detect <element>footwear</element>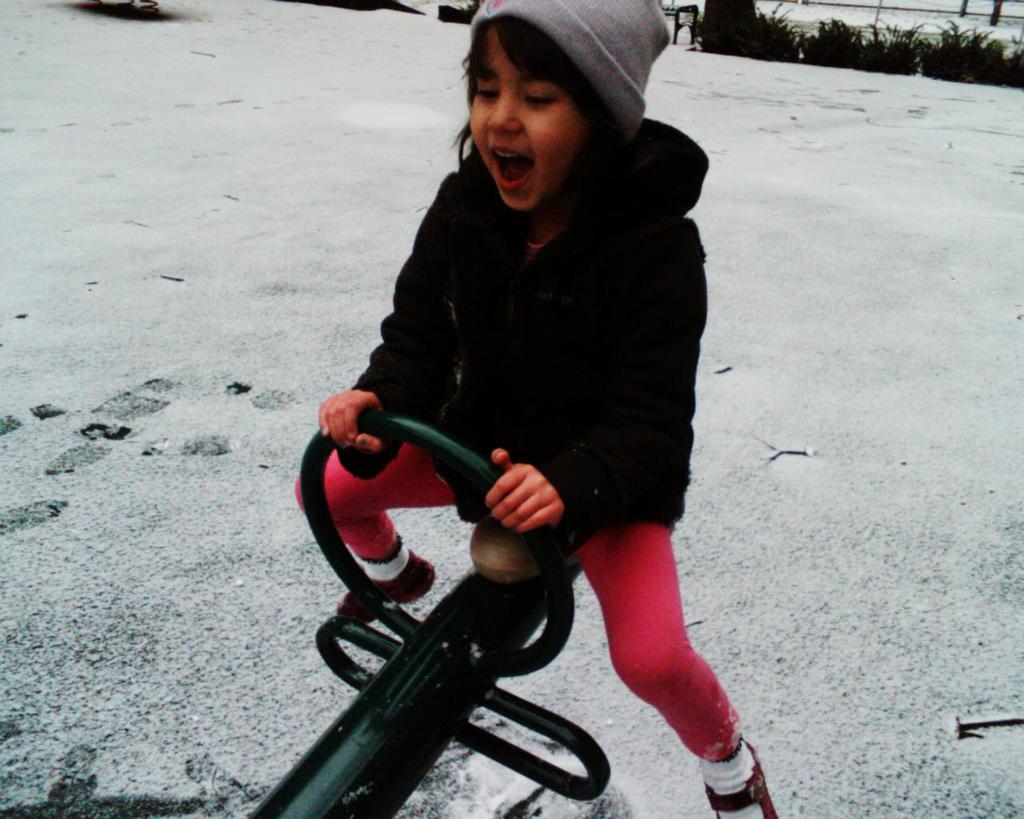
bbox=(705, 731, 780, 818)
